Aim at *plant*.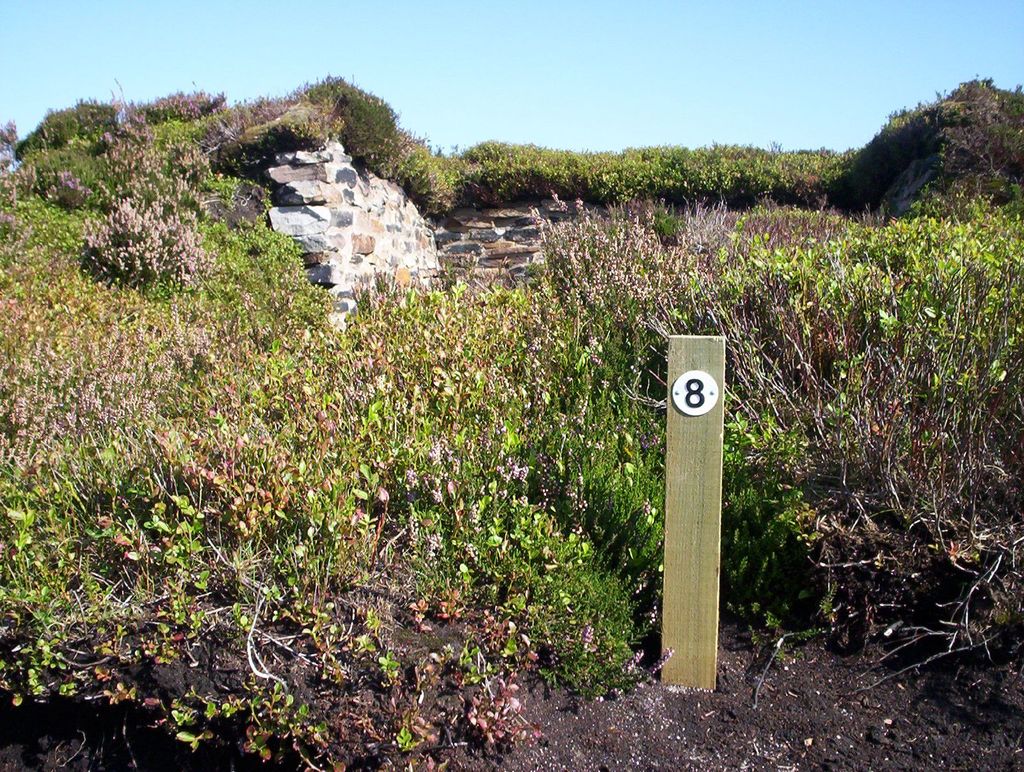
Aimed at {"x1": 340, "y1": 266, "x2": 552, "y2": 586}.
